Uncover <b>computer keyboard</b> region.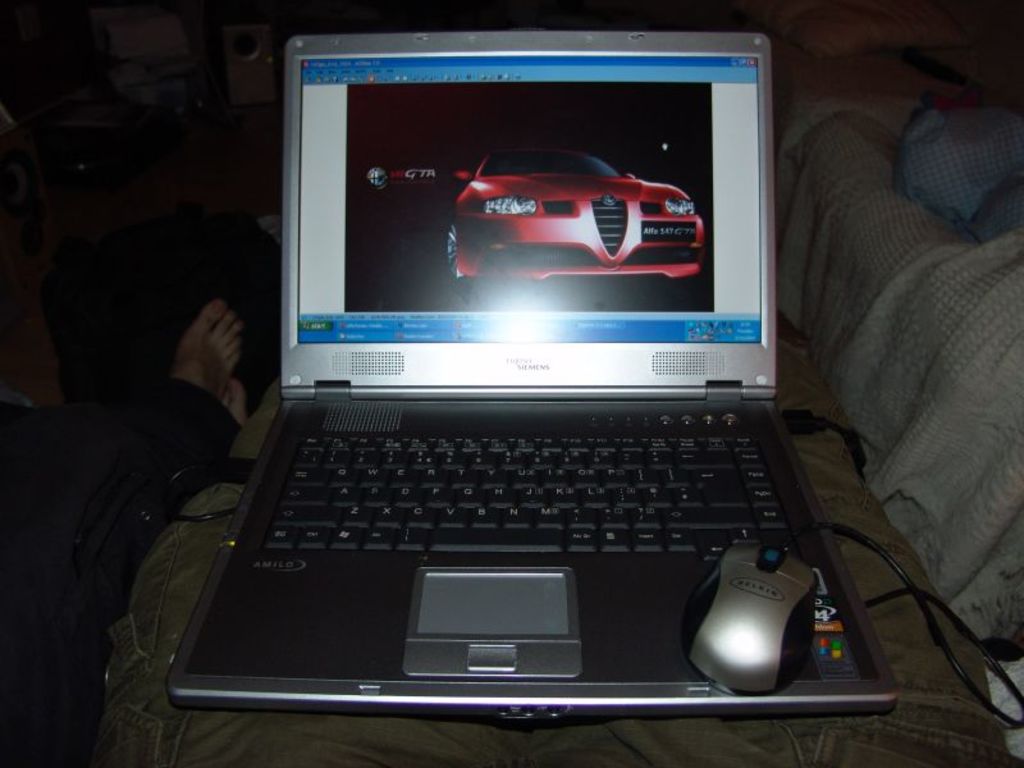
Uncovered: {"left": 257, "top": 428, "right": 803, "bottom": 558}.
